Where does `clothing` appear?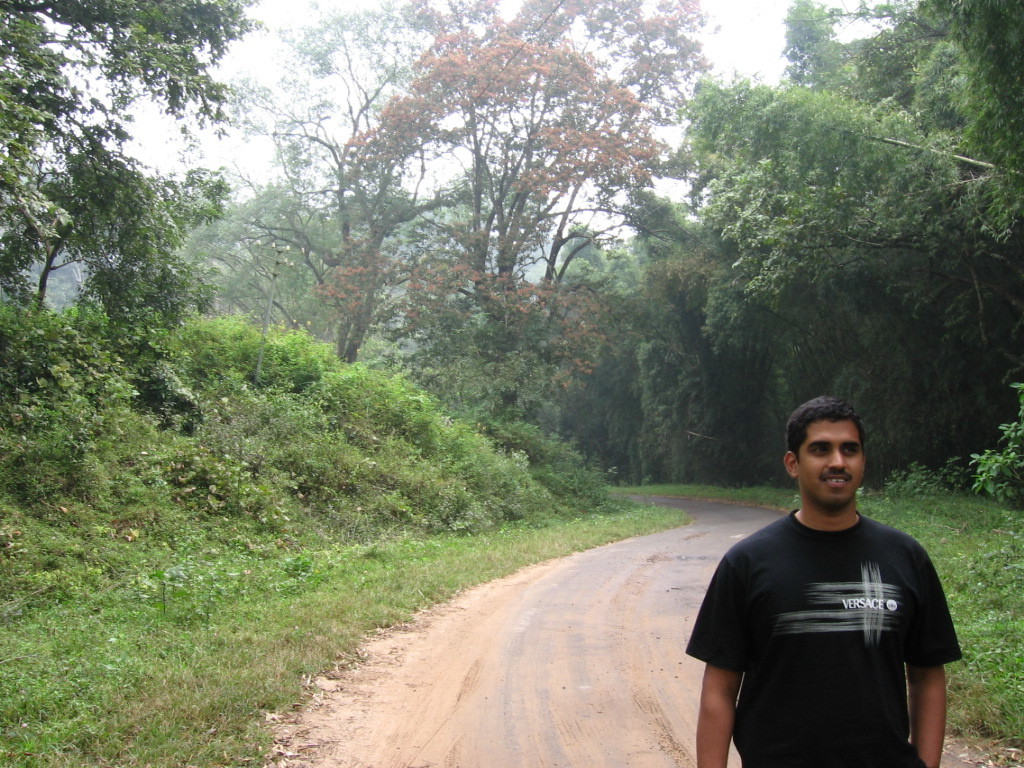
Appears at x1=698 y1=469 x2=957 y2=743.
